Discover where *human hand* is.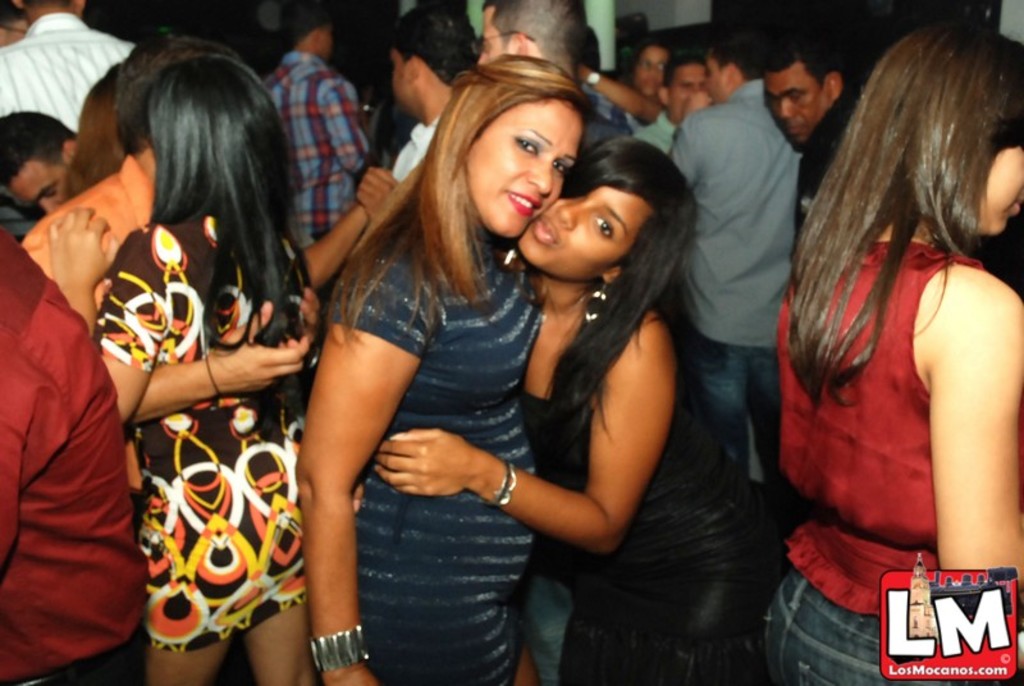
Discovered at BBox(372, 306, 677, 550).
